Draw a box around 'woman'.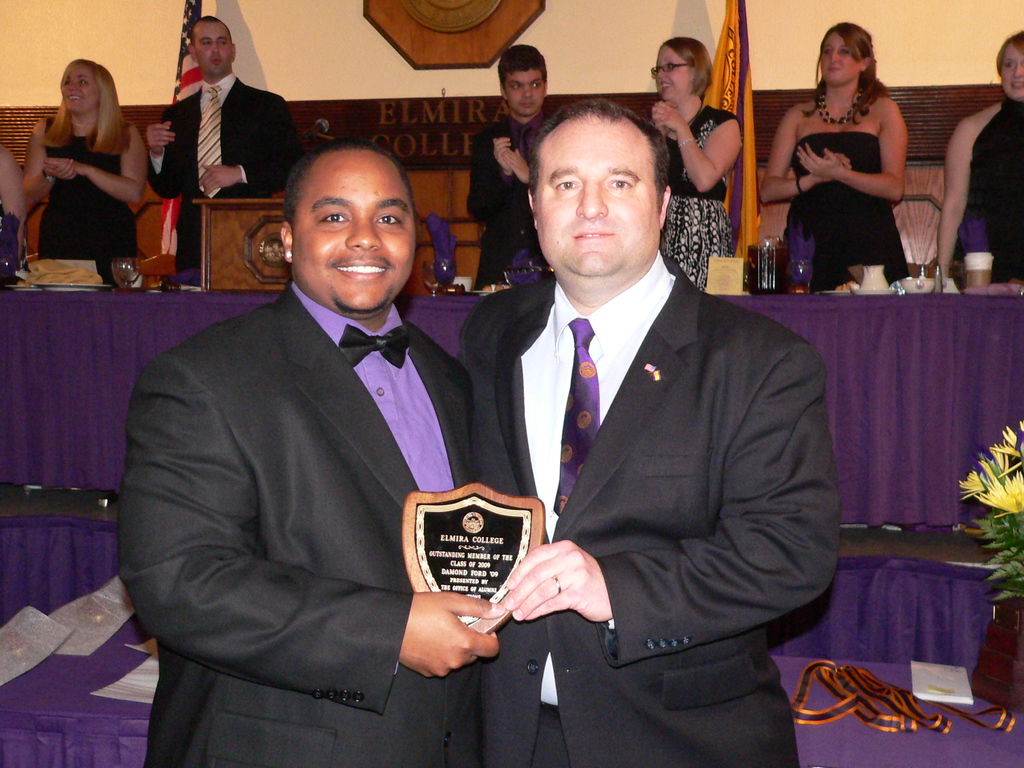
<bbox>22, 53, 149, 285</bbox>.
